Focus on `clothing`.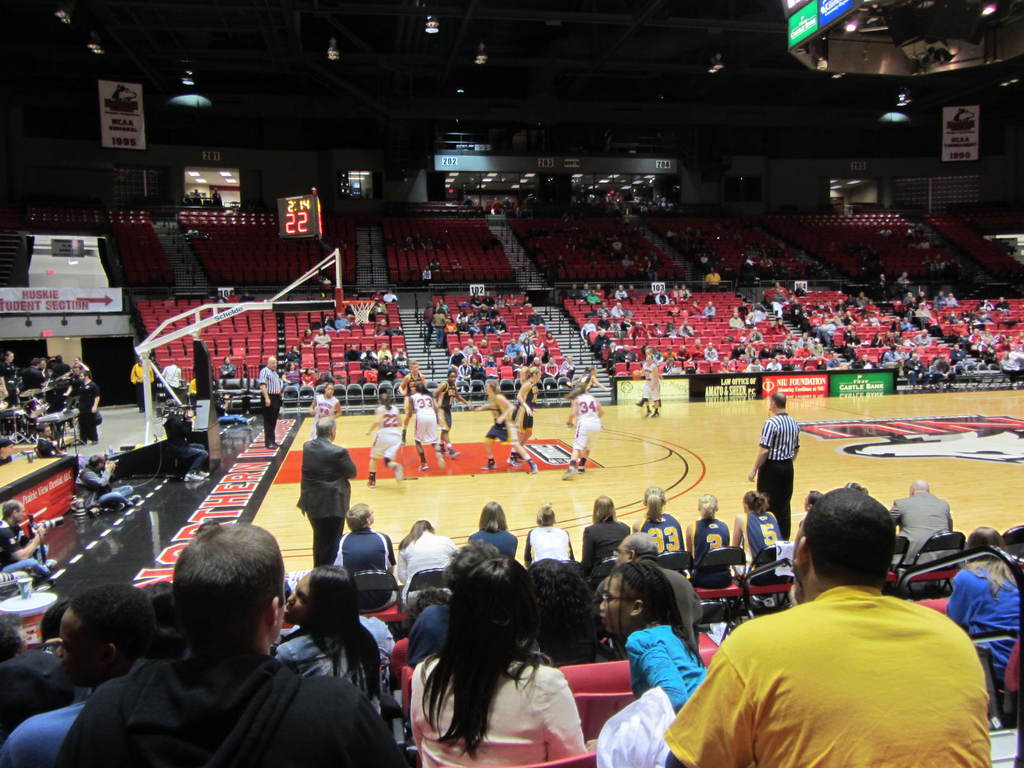
Focused at {"left": 653, "top": 328, "right": 662, "bottom": 340}.
